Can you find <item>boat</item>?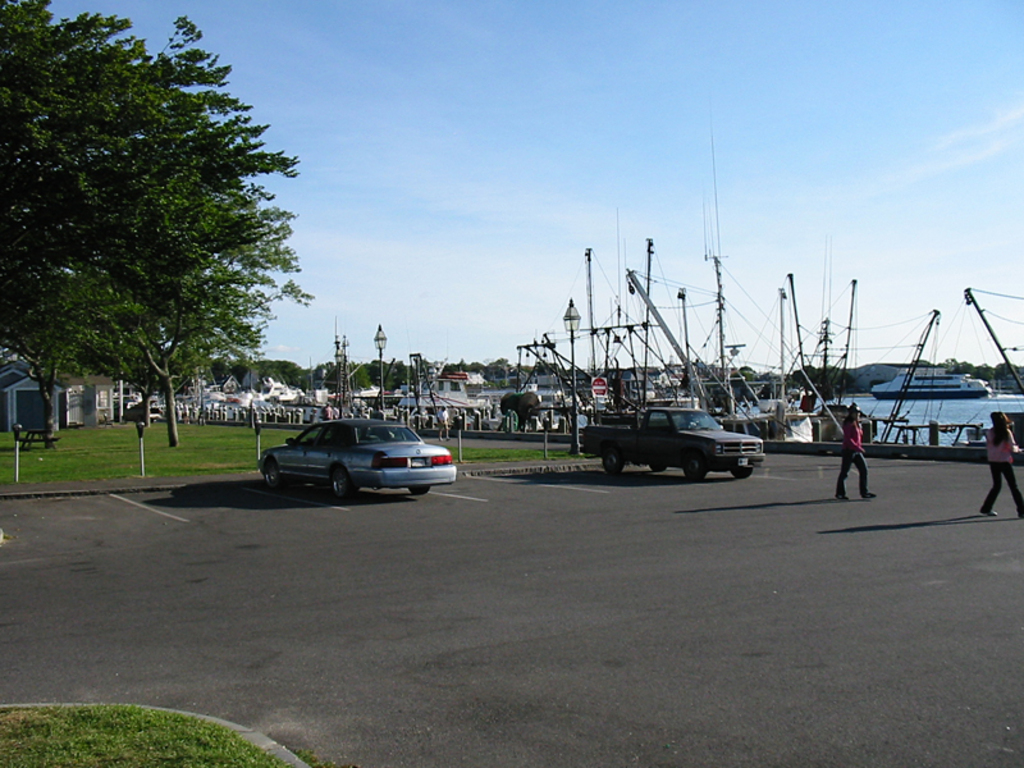
Yes, bounding box: rect(956, 284, 1023, 445).
